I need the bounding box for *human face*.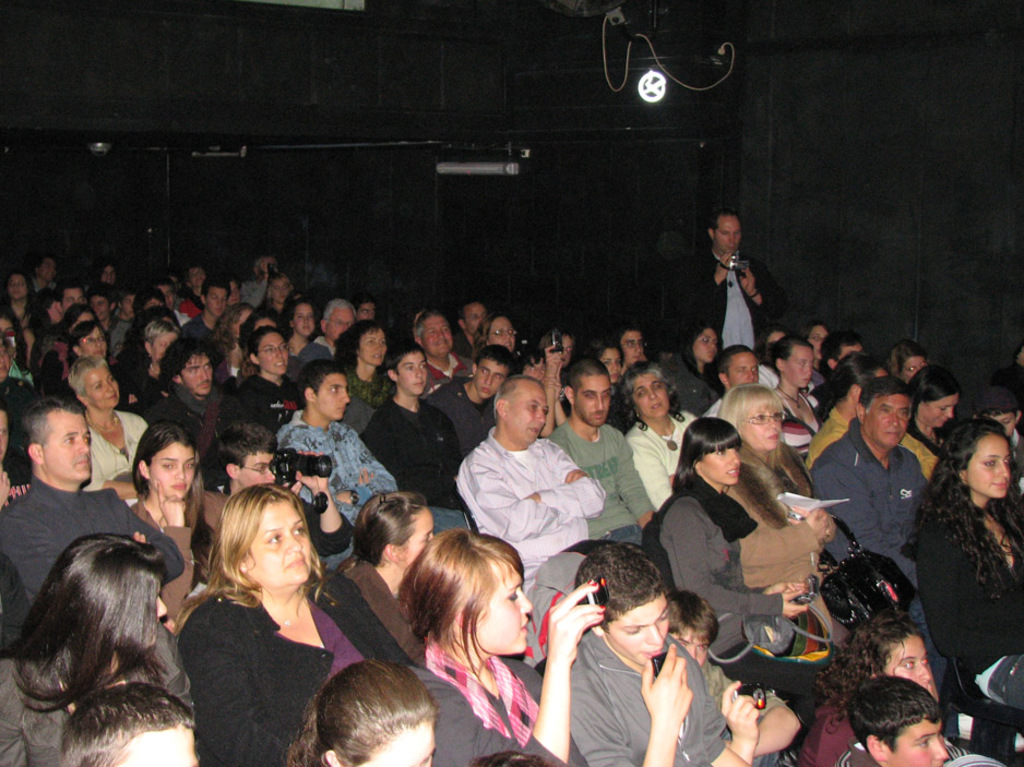
Here it is: 391/513/439/574.
